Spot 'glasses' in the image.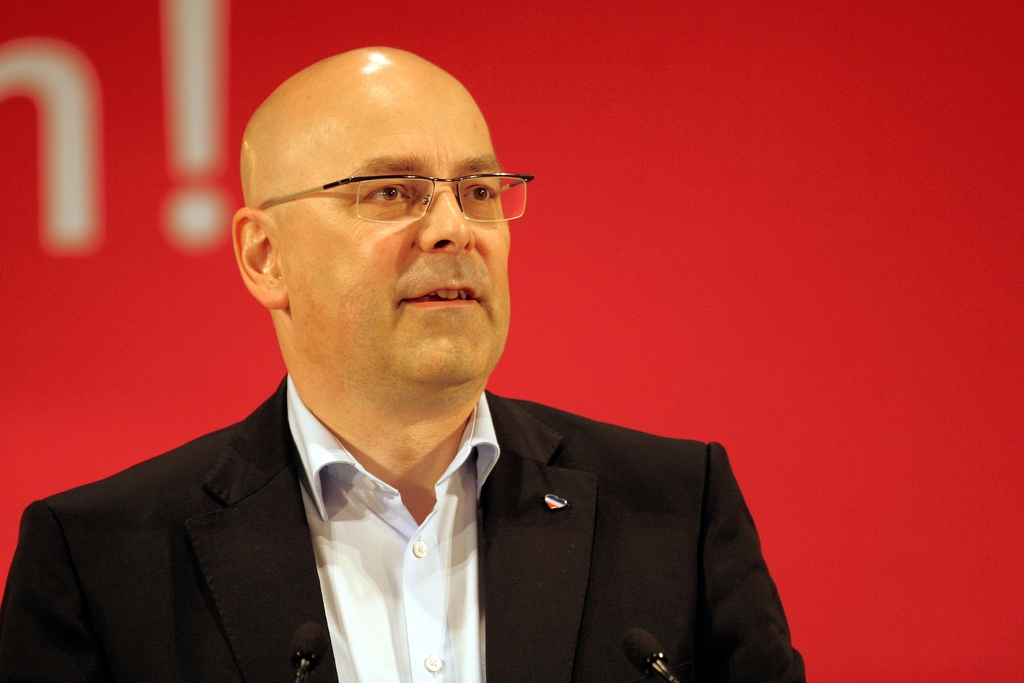
'glasses' found at l=234, t=148, r=522, b=245.
